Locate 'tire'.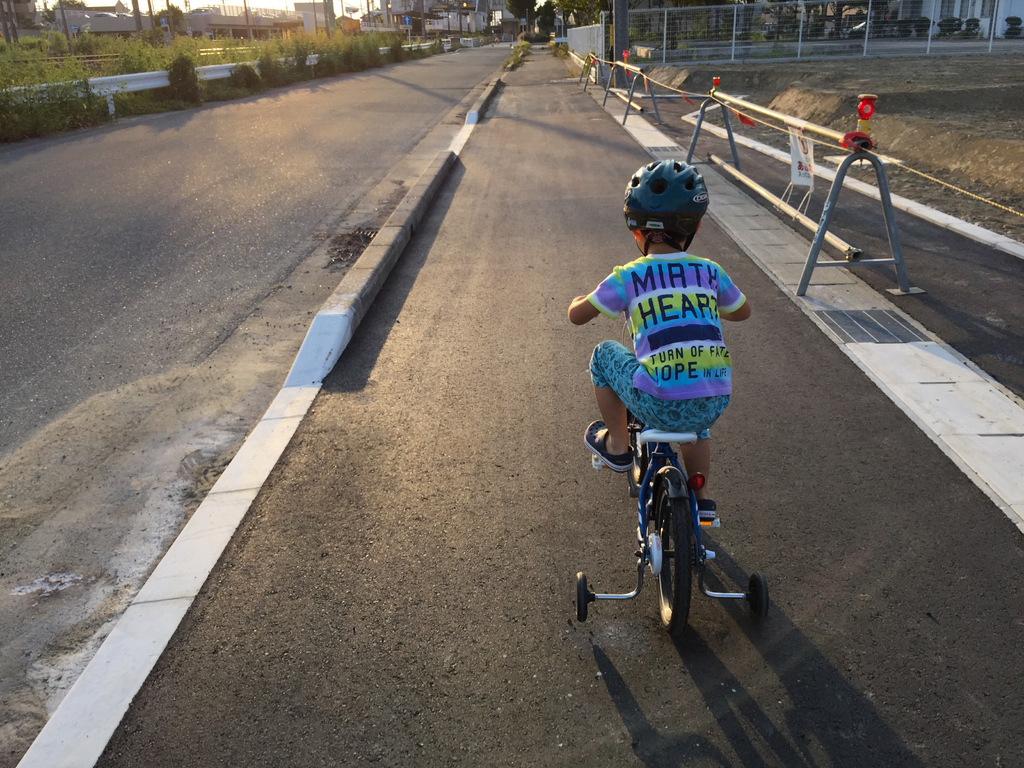
Bounding box: [left=627, top=406, right=658, bottom=500].
